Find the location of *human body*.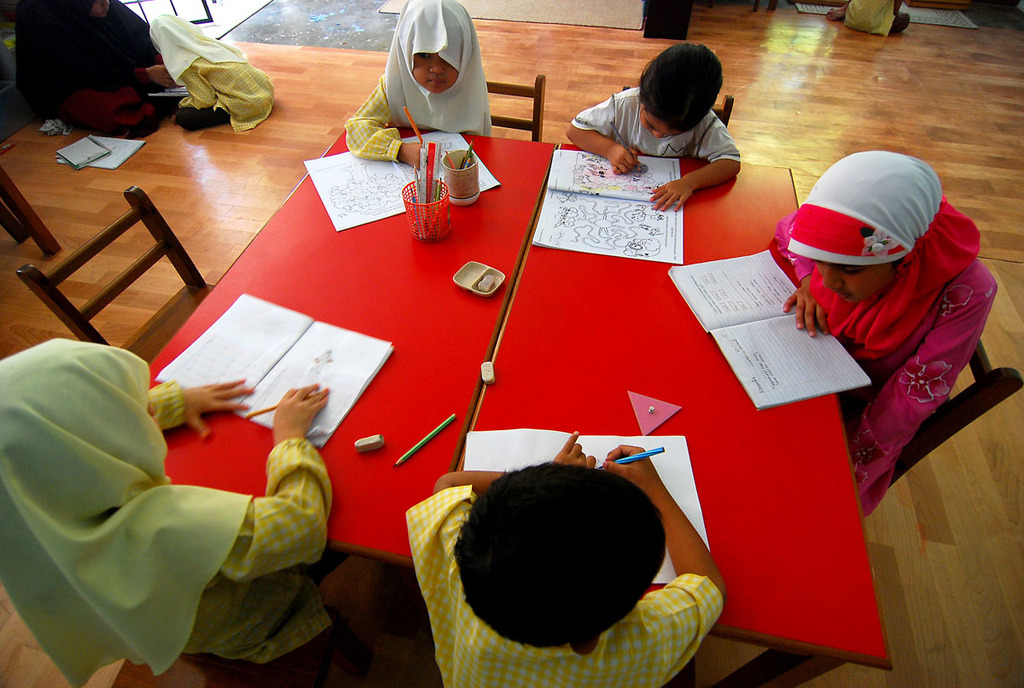
Location: 167,32,279,137.
